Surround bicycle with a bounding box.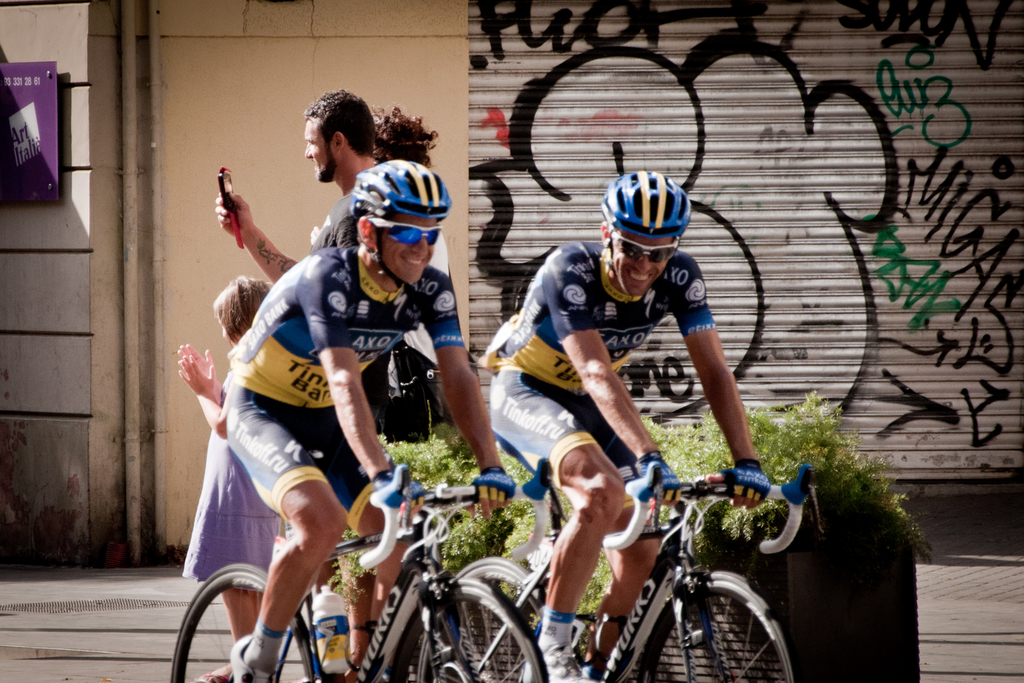
445,461,813,682.
